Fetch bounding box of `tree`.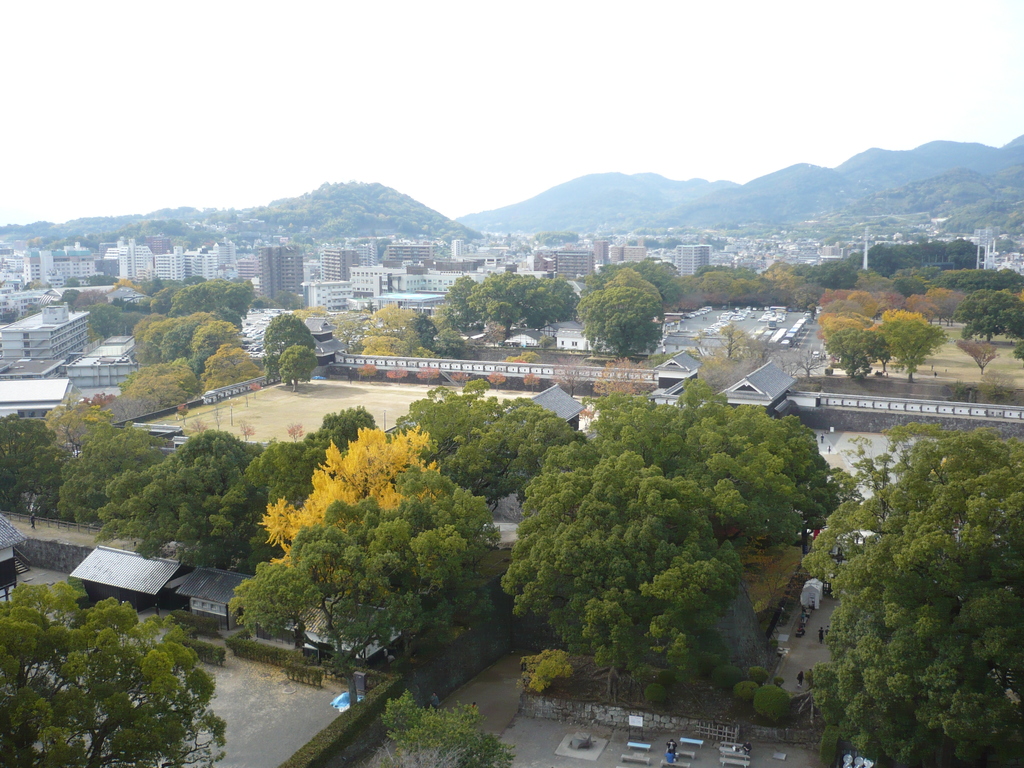
Bbox: detection(90, 434, 255, 584).
